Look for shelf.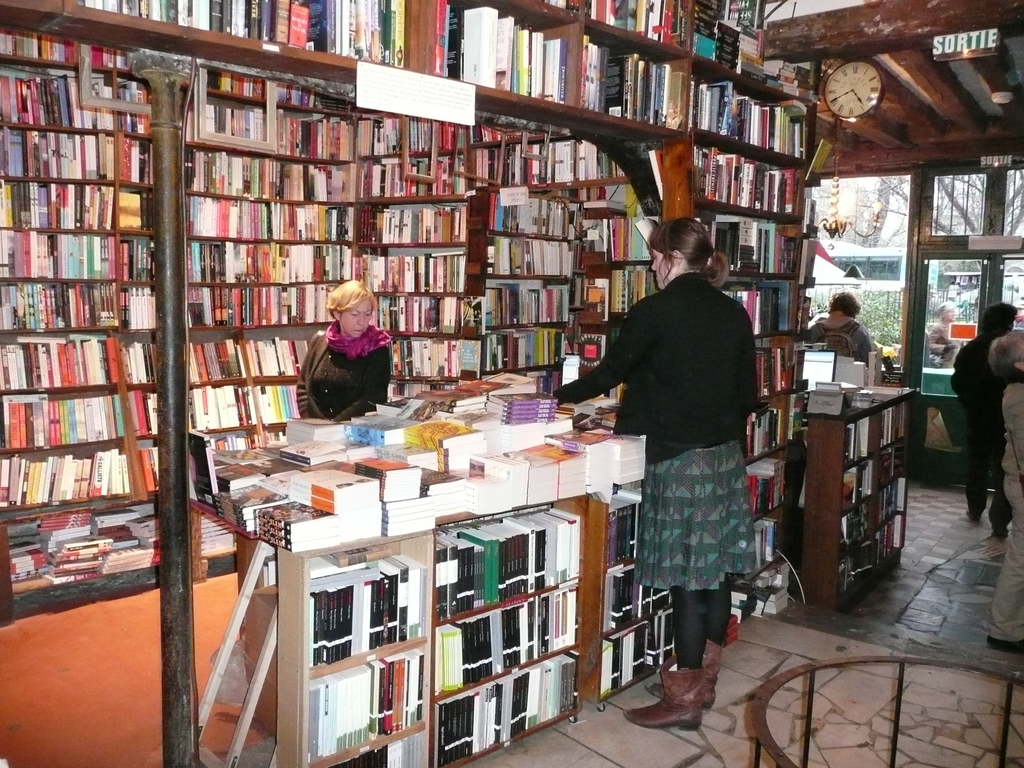
Found: 602 566 671 631.
